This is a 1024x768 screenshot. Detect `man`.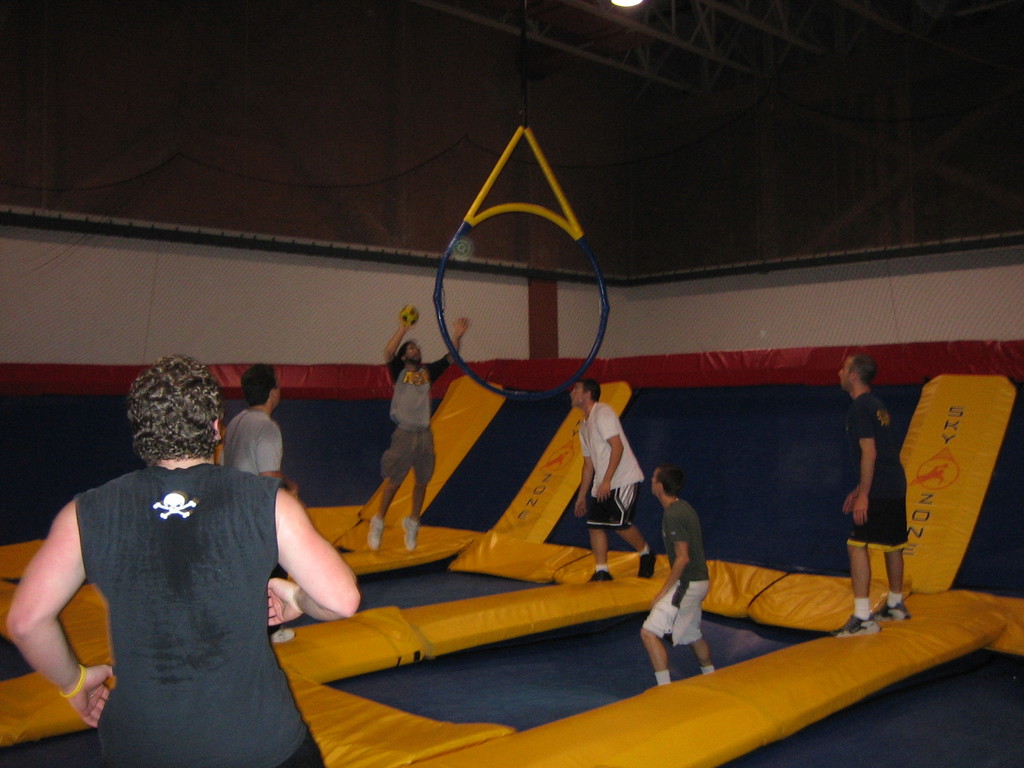
(left=639, top=463, right=717, bottom=687).
